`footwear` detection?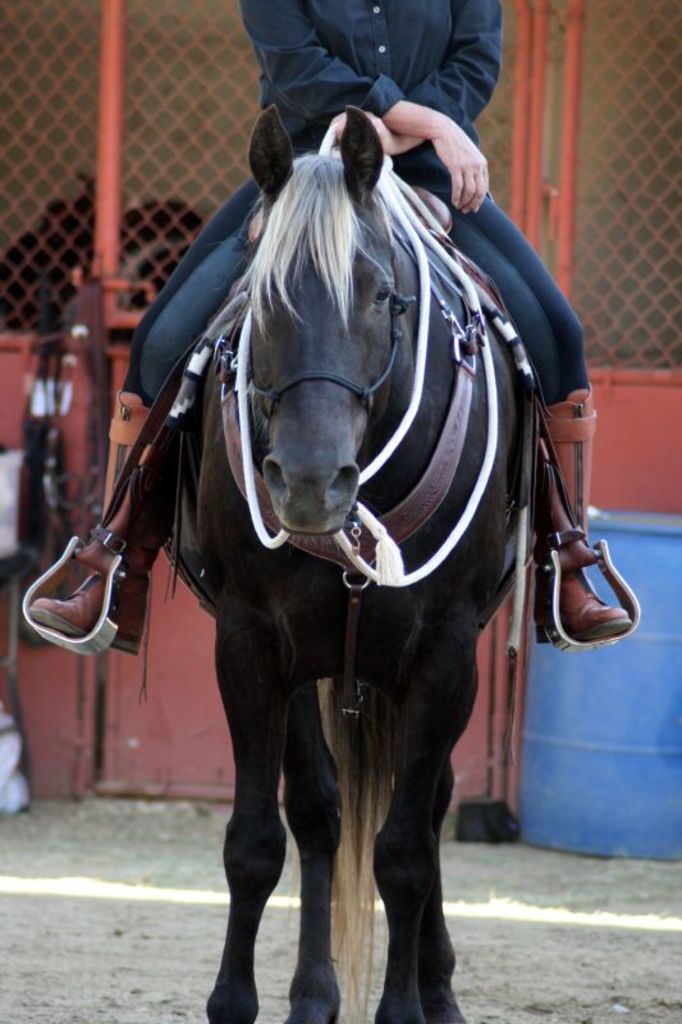
<bbox>536, 570, 633, 643</bbox>
